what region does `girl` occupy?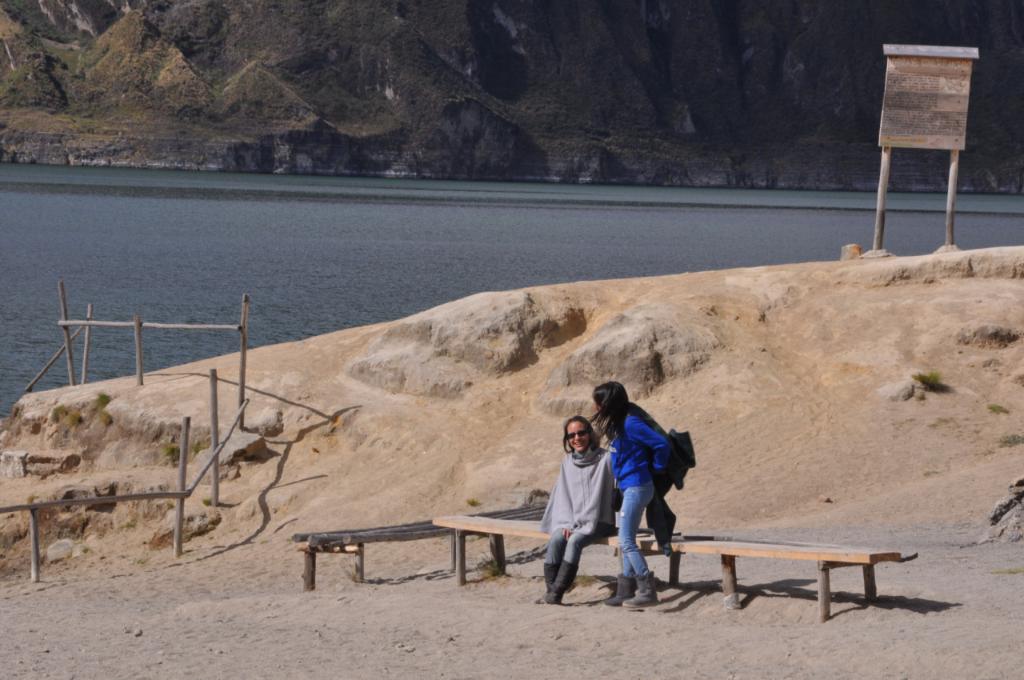
(534,415,620,602).
